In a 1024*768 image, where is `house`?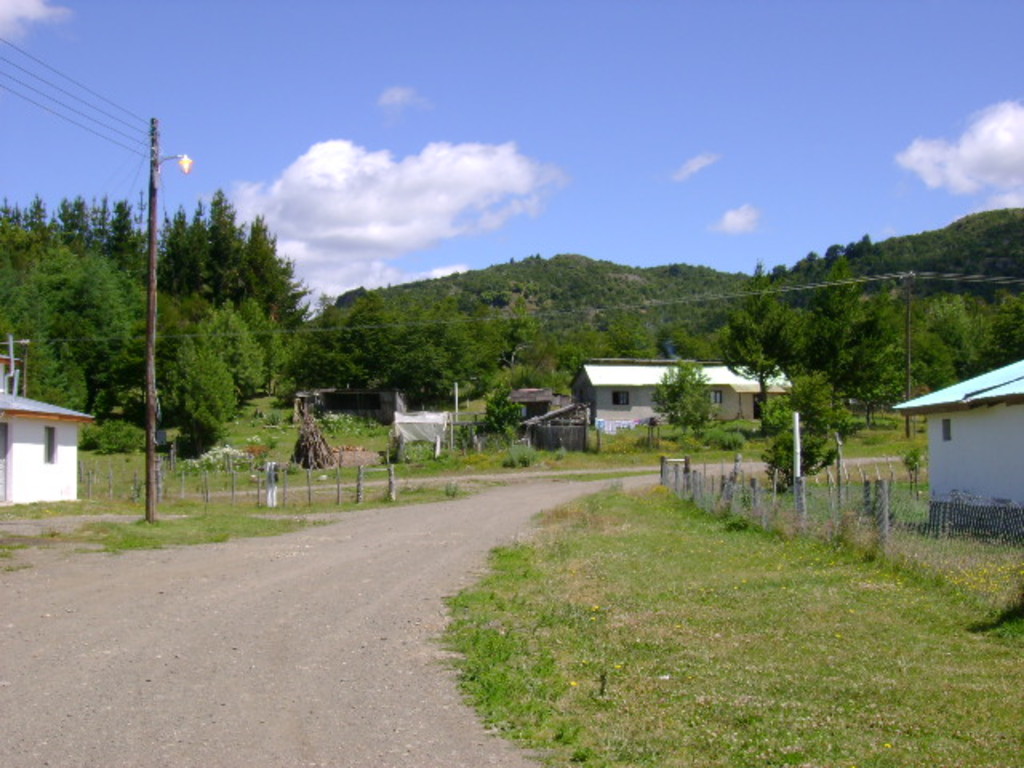
{"left": 565, "top": 358, "right": 805, "bottom": 445}.
